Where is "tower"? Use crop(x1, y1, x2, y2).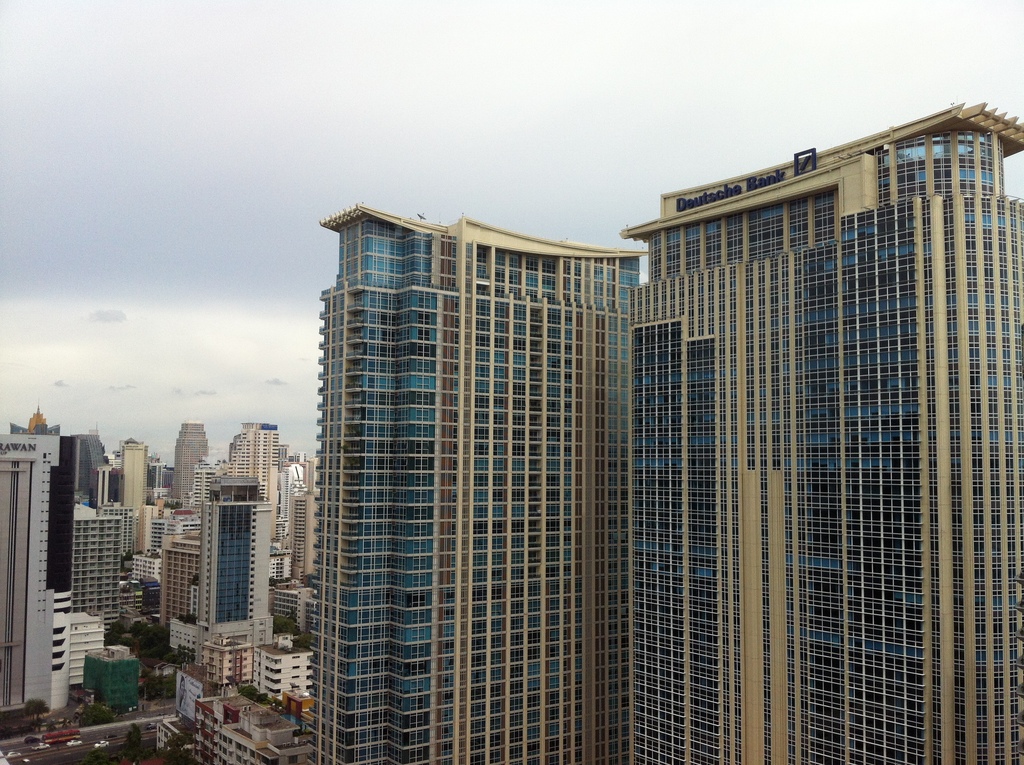
crop(170, 418, 211, 512).
